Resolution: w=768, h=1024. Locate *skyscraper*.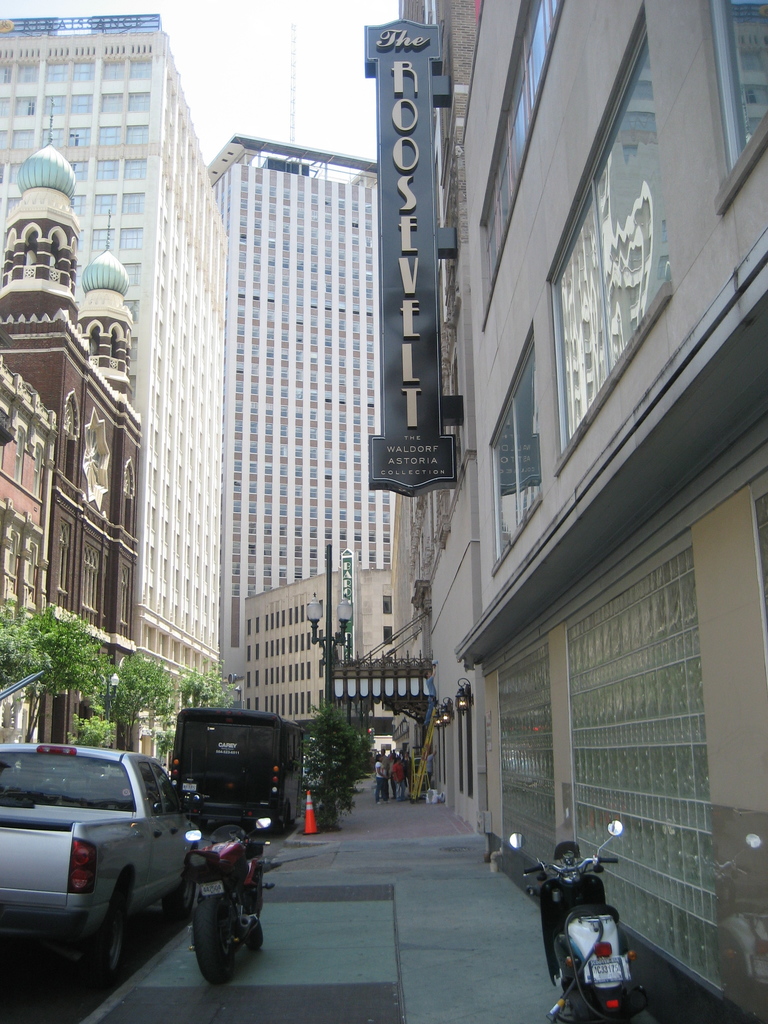
pyautogui.locateOnScreen(160, 76, 429, 713).
